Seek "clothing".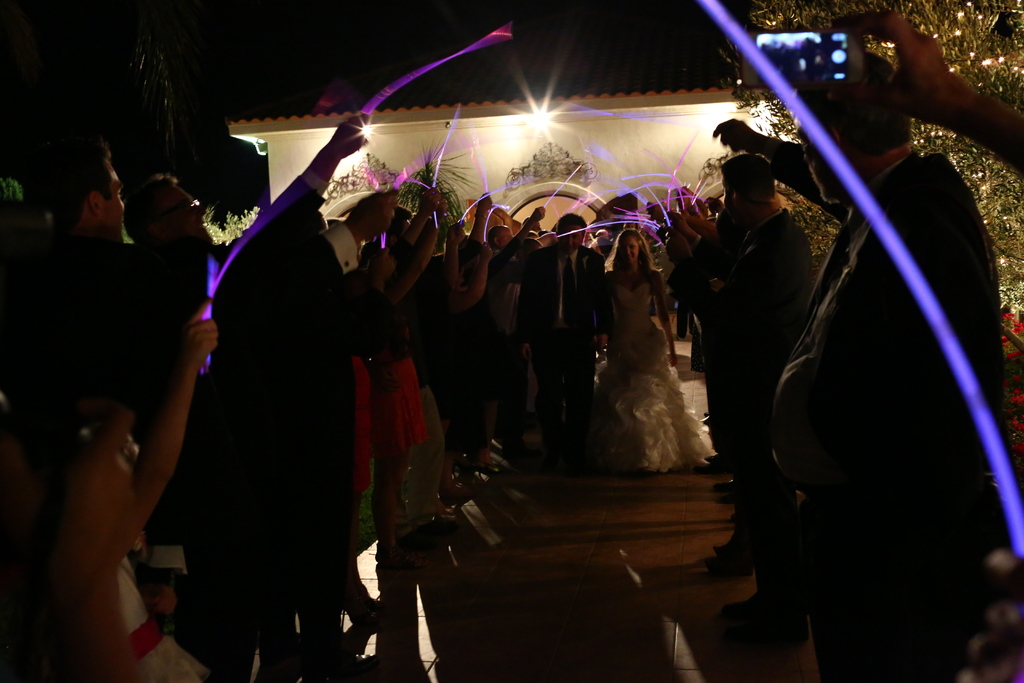
bbox=[113, 553, 212, 682].
